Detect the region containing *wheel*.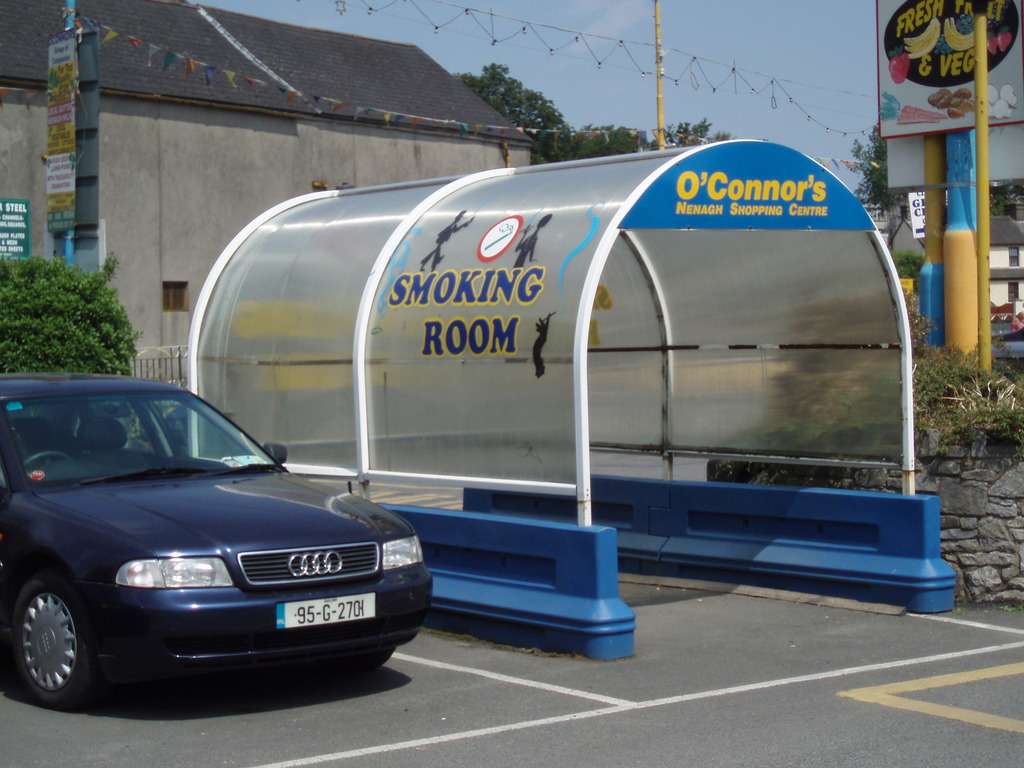
box=[2, 585, 81, 698].
